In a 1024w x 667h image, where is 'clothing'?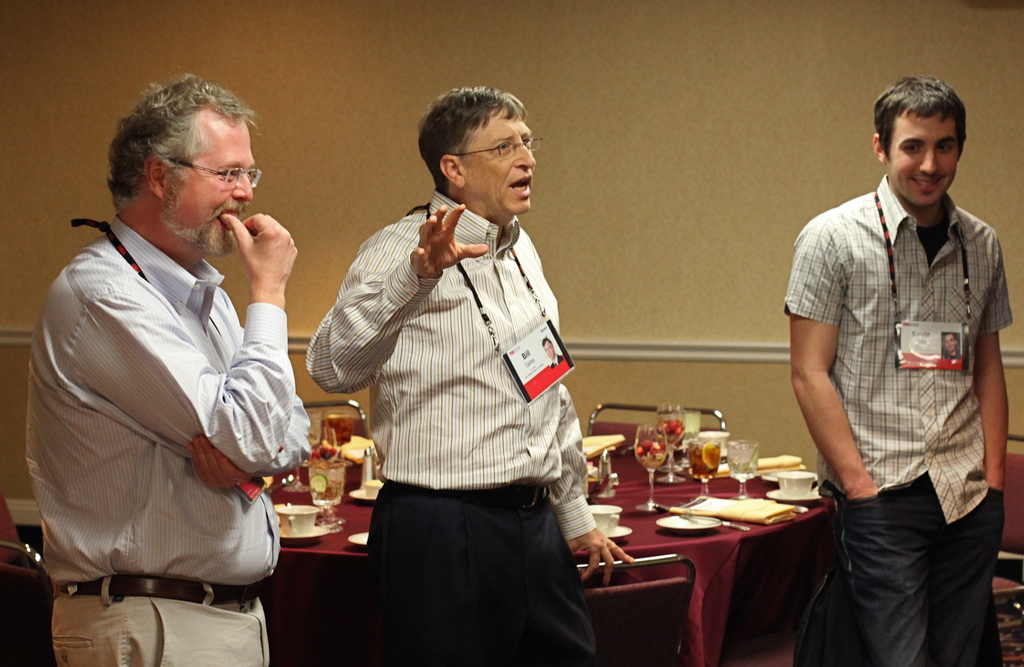
{"left": 24, "top": 213, "right": 328, "bottom": 666}.
